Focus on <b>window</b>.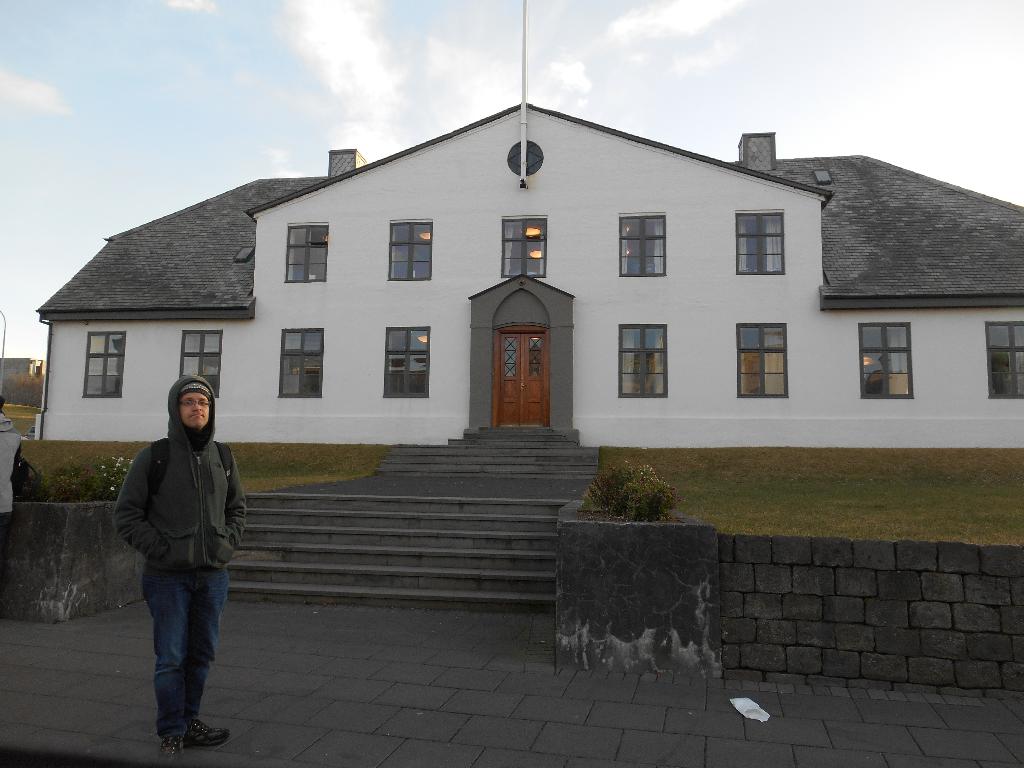
Focused at box(88, 335, 124, 396).
